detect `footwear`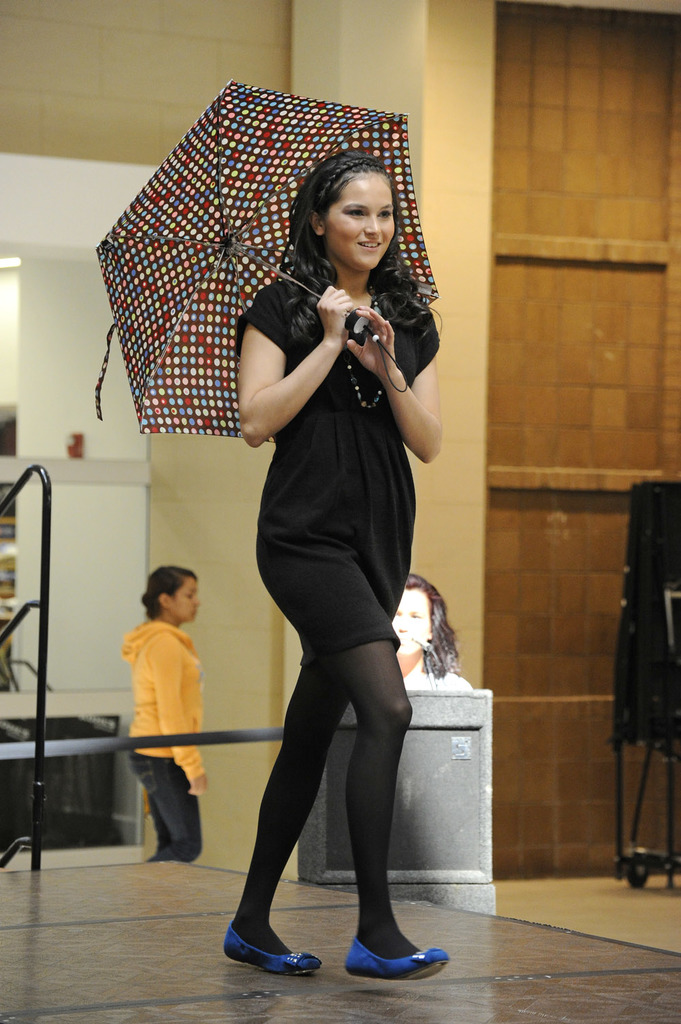
345 935 452 978
